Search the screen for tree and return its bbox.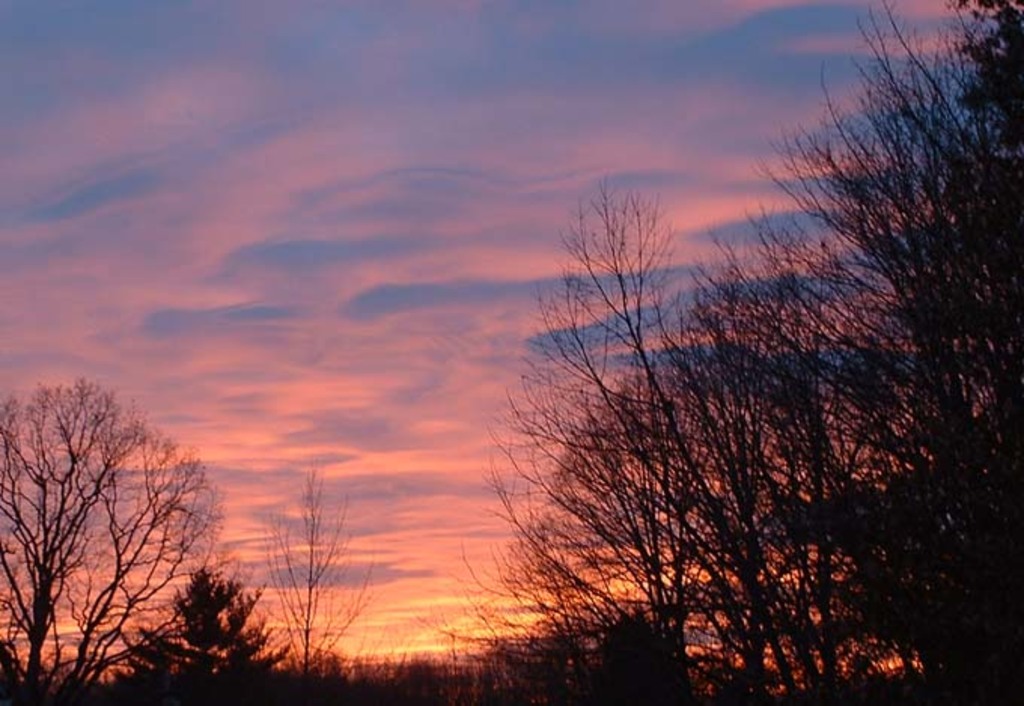
Found: (x1=14, y1=360, x2=223, y2=650).
